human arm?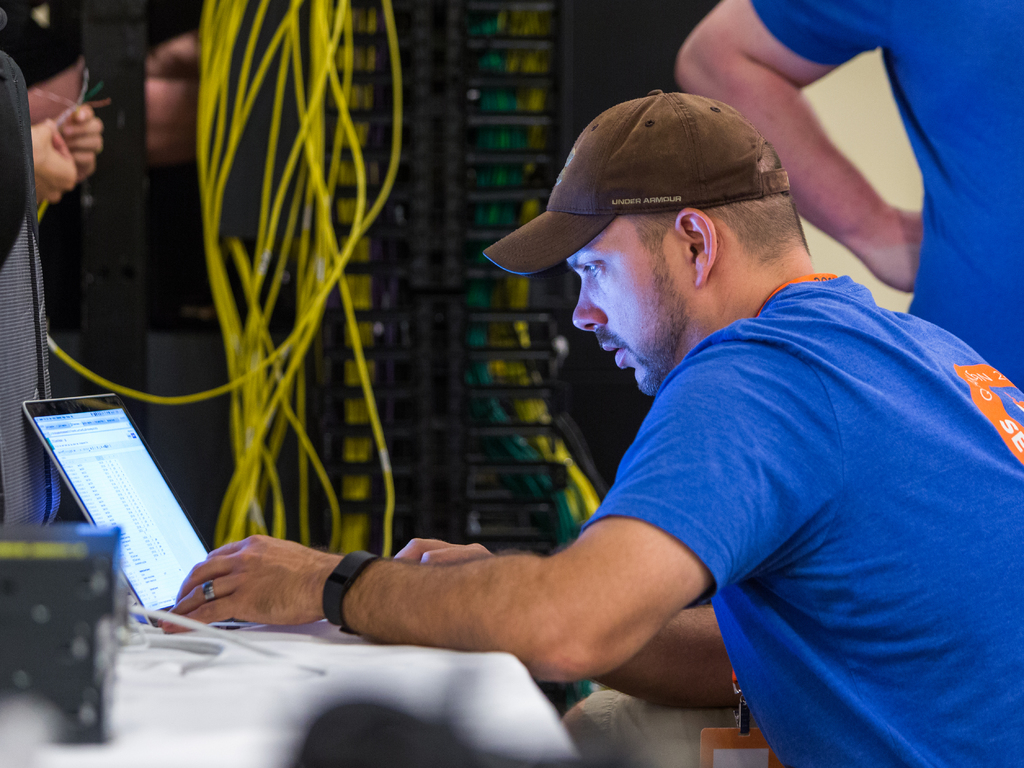
161:344:835:682
